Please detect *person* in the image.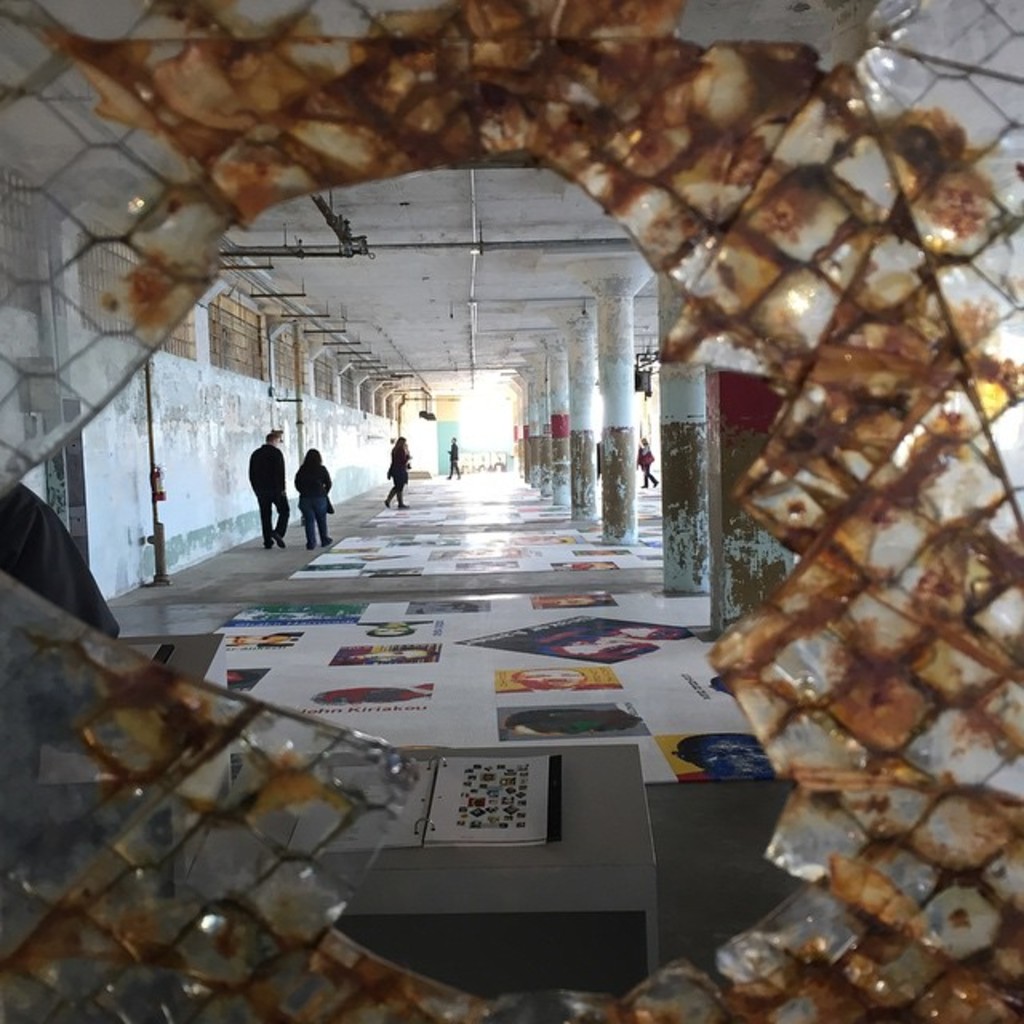
(x1=381, y1=432, x2=414, y2=504).
